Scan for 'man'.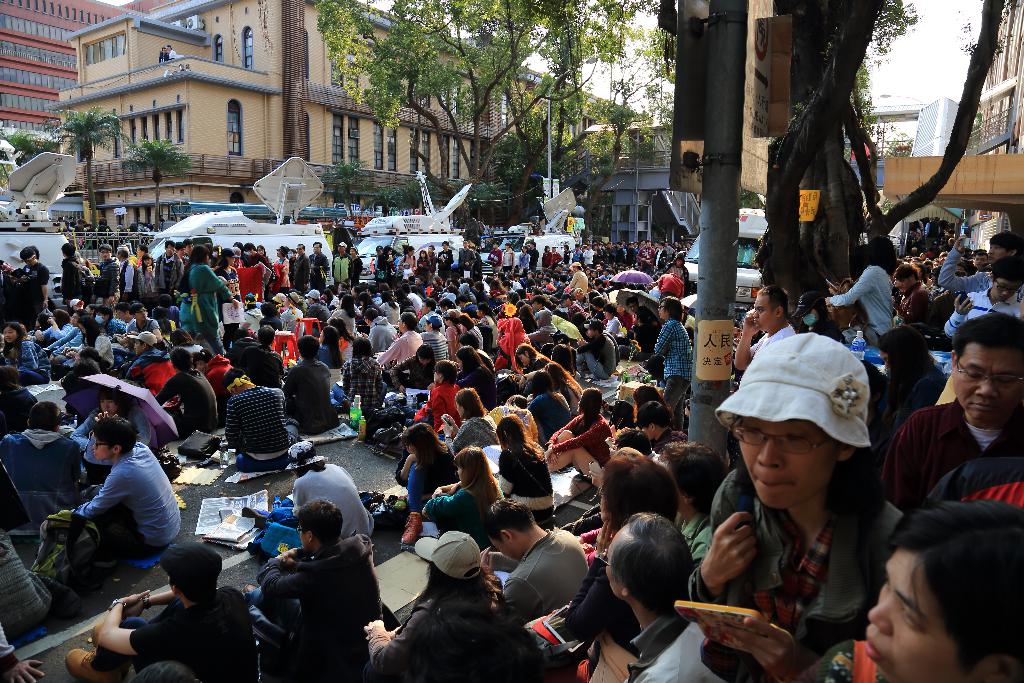
Scan result: [x1=167, y1=45, x2=176, y2=59].
